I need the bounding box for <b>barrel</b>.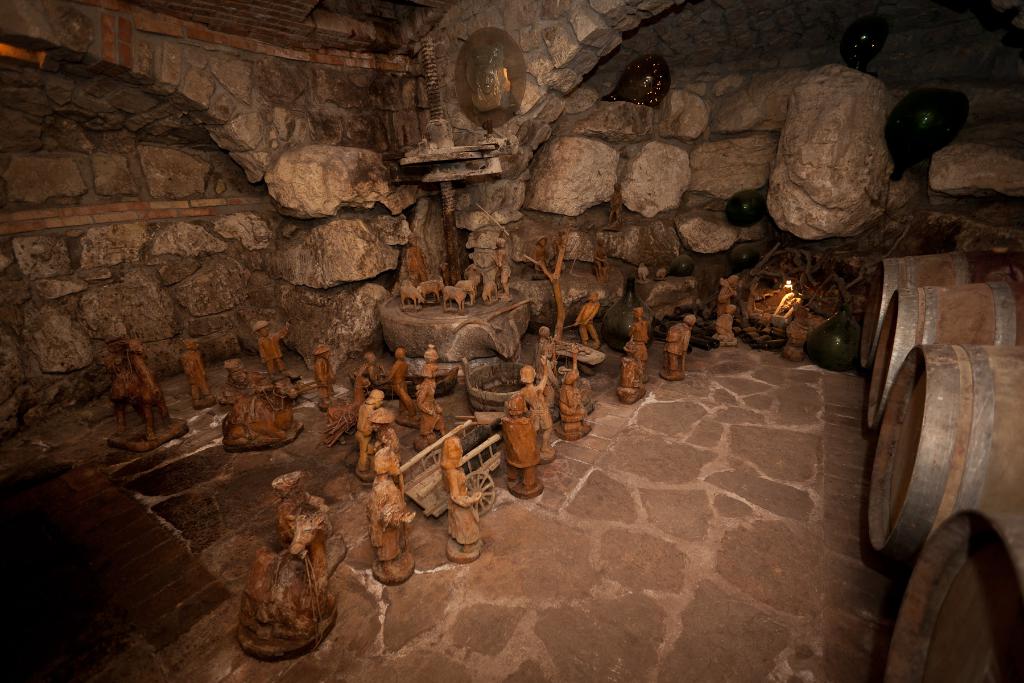
Here it is: (882, 509, 1023, 682).
